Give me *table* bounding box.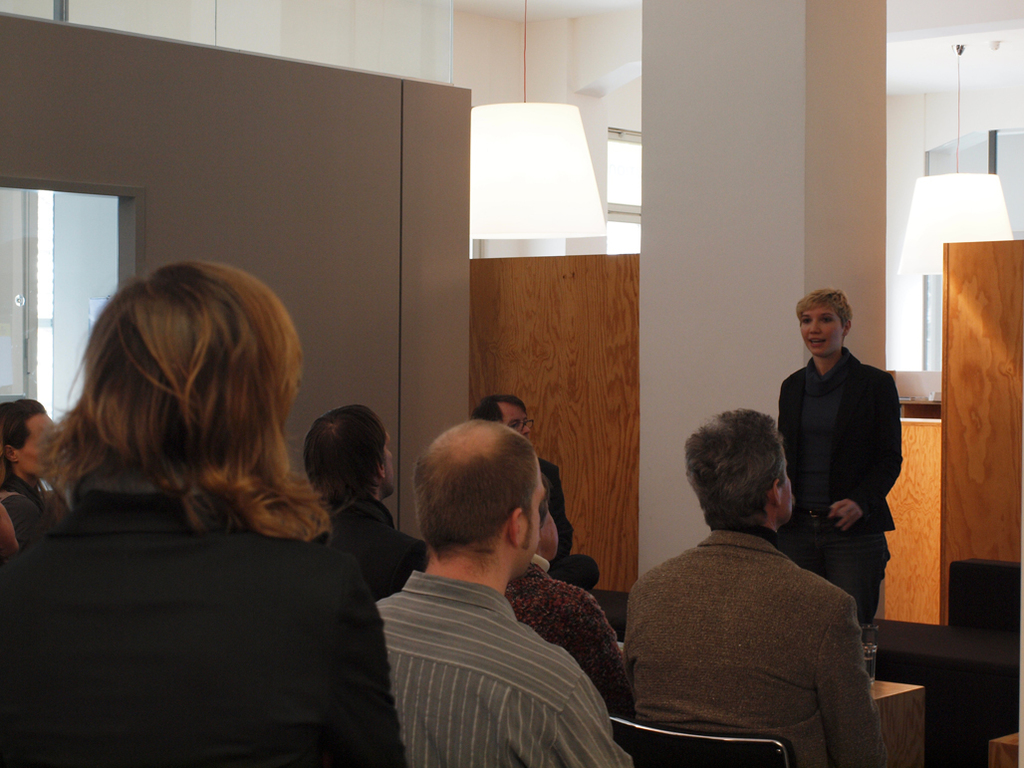
(x1=872, y1=679, x2=924, y2=767).
